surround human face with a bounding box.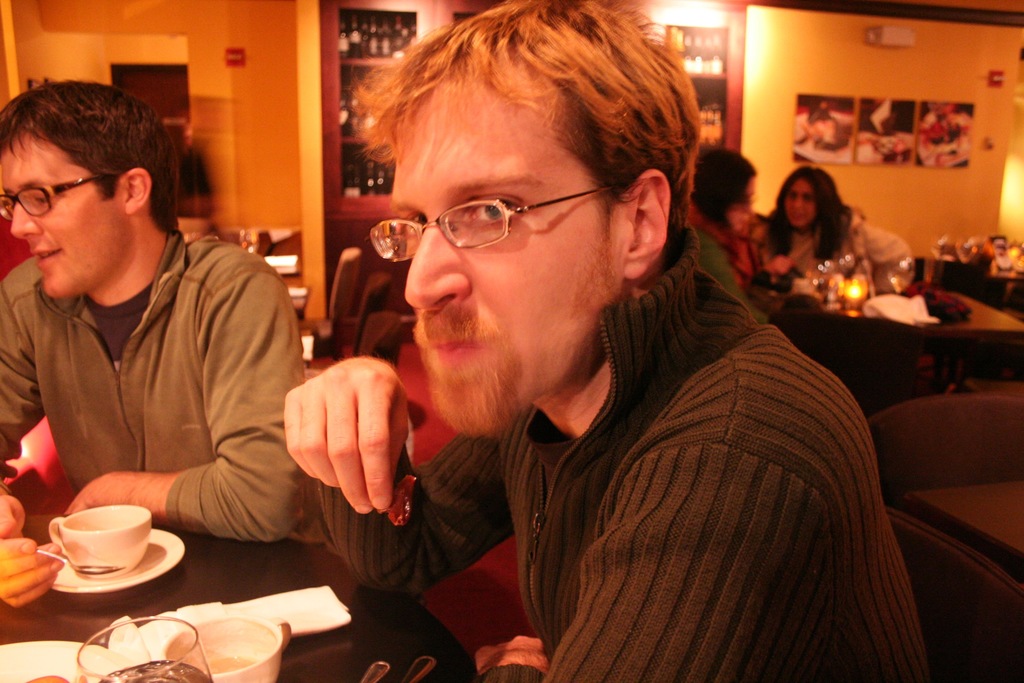
box(728, 183, 754, 234).
